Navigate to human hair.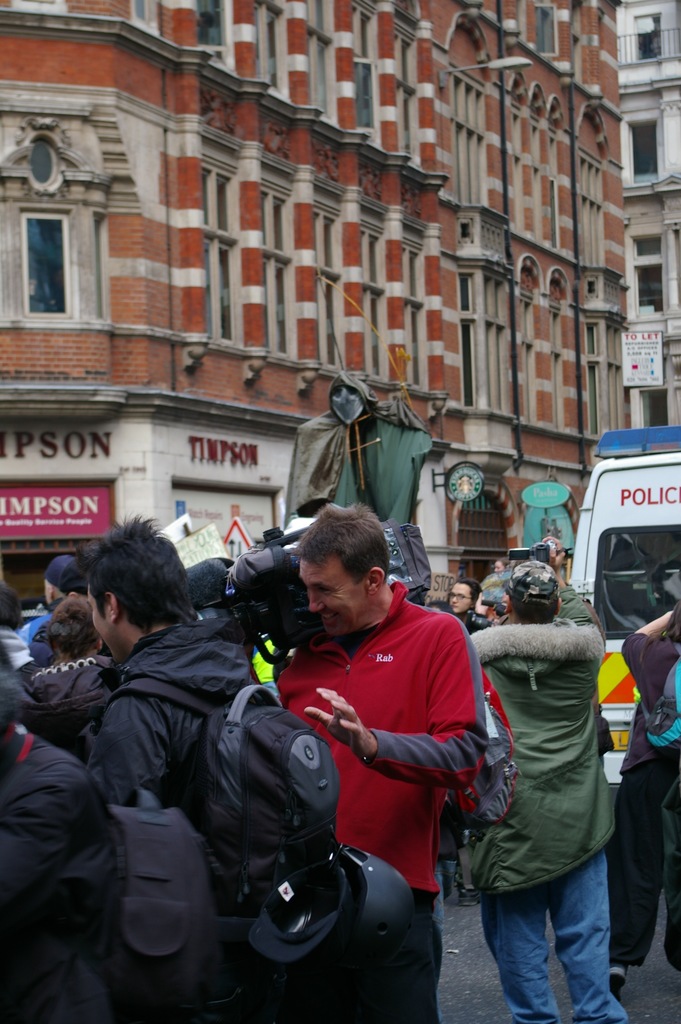
Navigation target: <region>0, 580, 23, 634</region>.
